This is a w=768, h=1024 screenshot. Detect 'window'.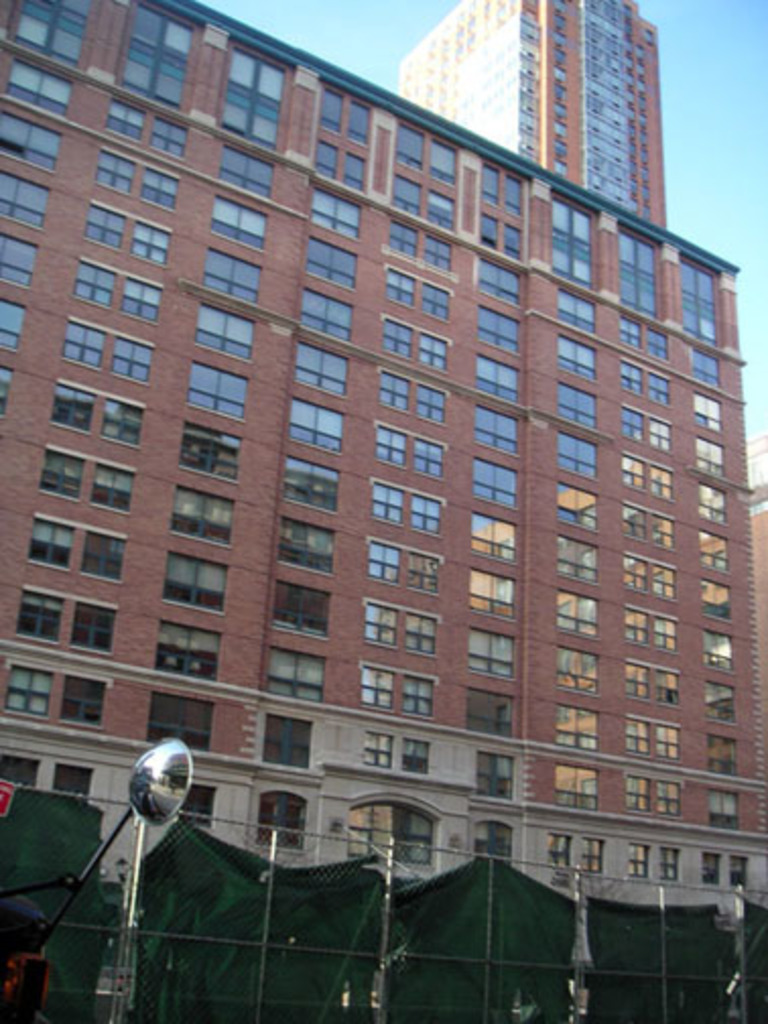
region(30, 518, 77, 567).
